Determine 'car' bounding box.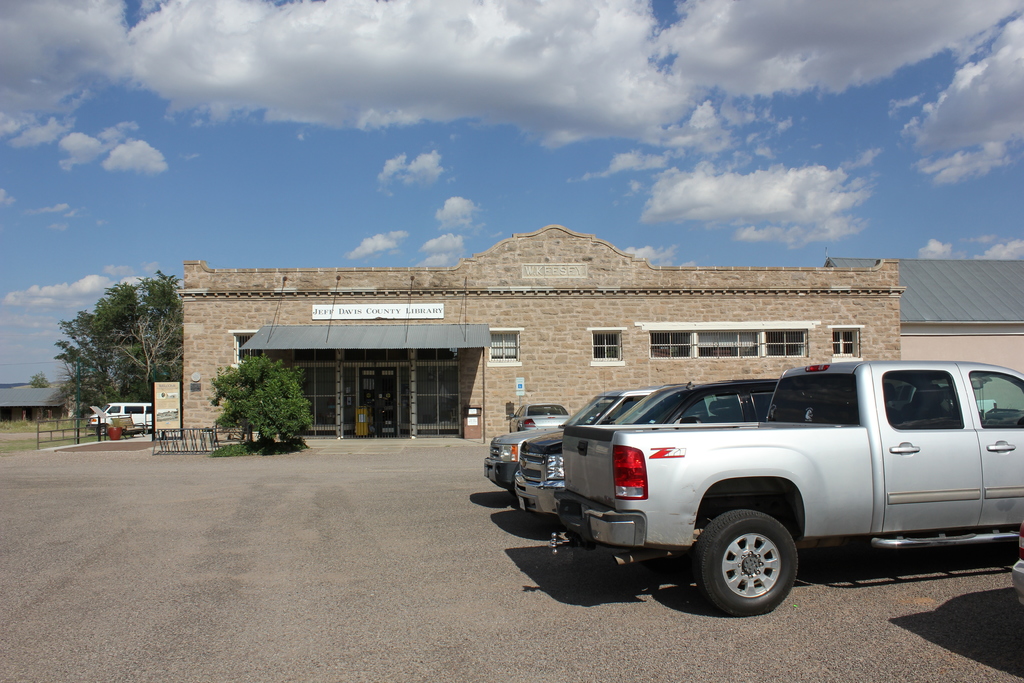
Determined: detection(484, 389, 658, 508).
